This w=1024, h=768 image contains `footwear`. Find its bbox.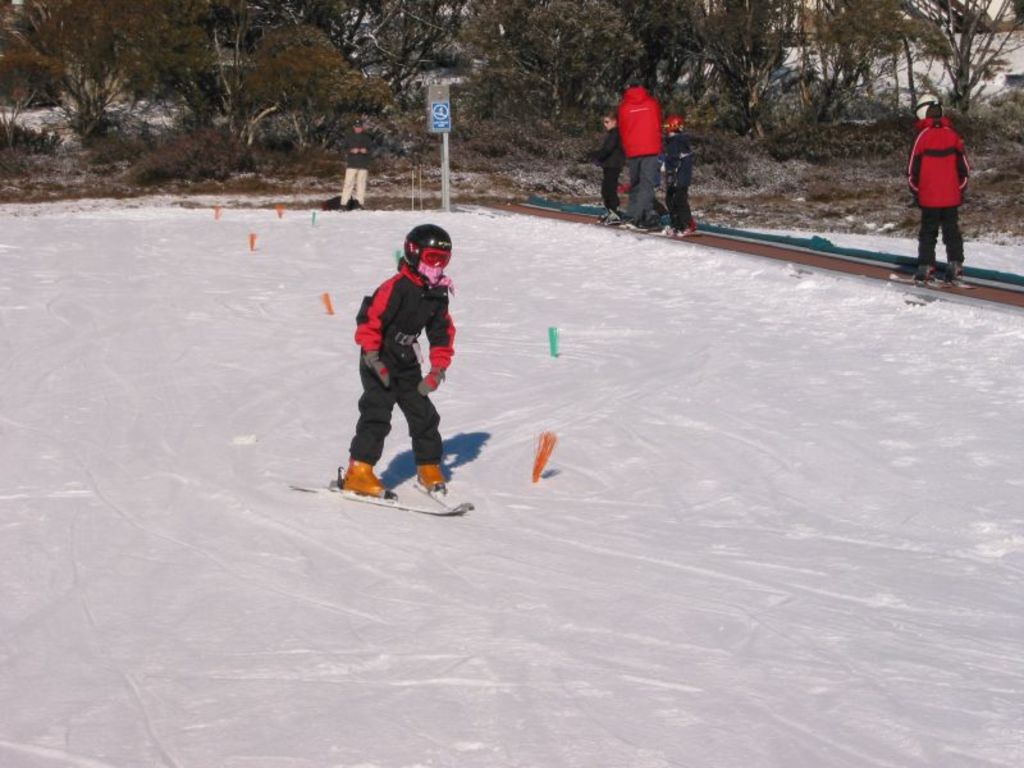
<region>421, 454, 449, 502</region>.
